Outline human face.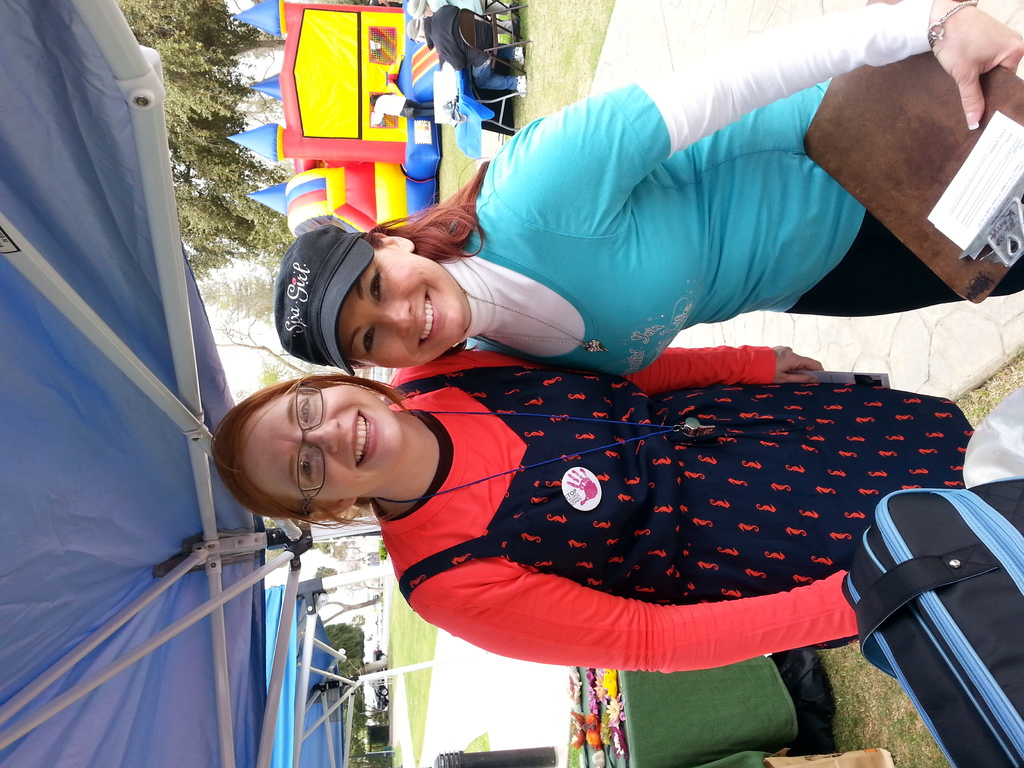
Outline: l=340, t=254, r=470, b=371.
